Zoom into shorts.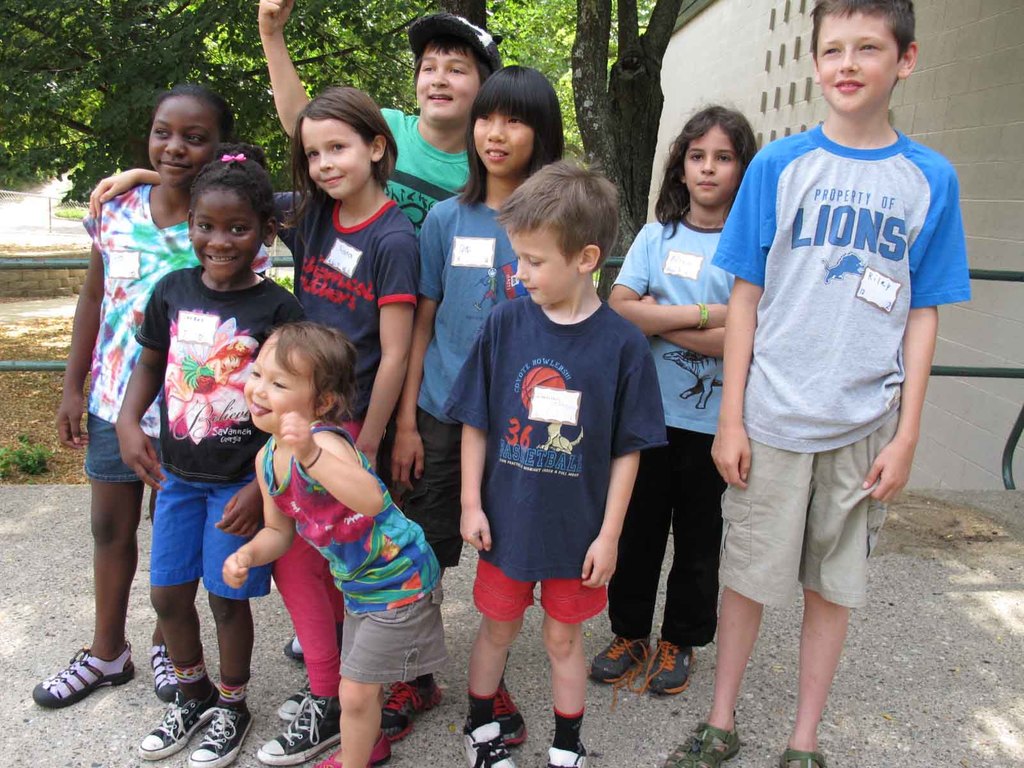
Zoom target: <box>396,415,477,569</box>.
